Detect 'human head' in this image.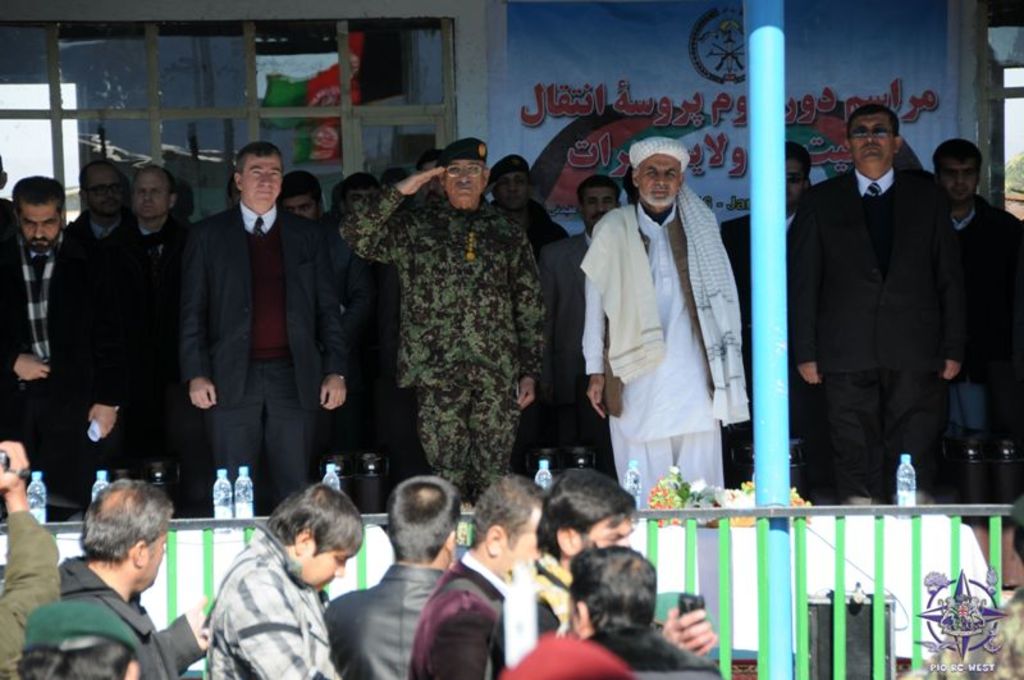
Detection: bbox=[389, 478, 462, 560].
